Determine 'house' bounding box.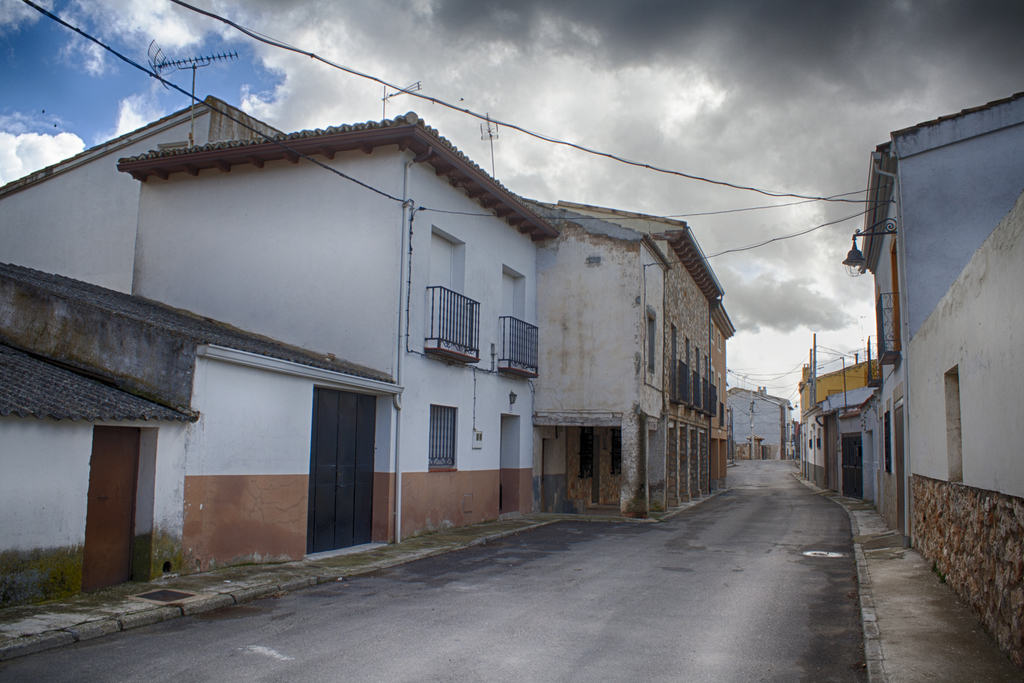
Determined: bbox(716, 302, 735, 488).
